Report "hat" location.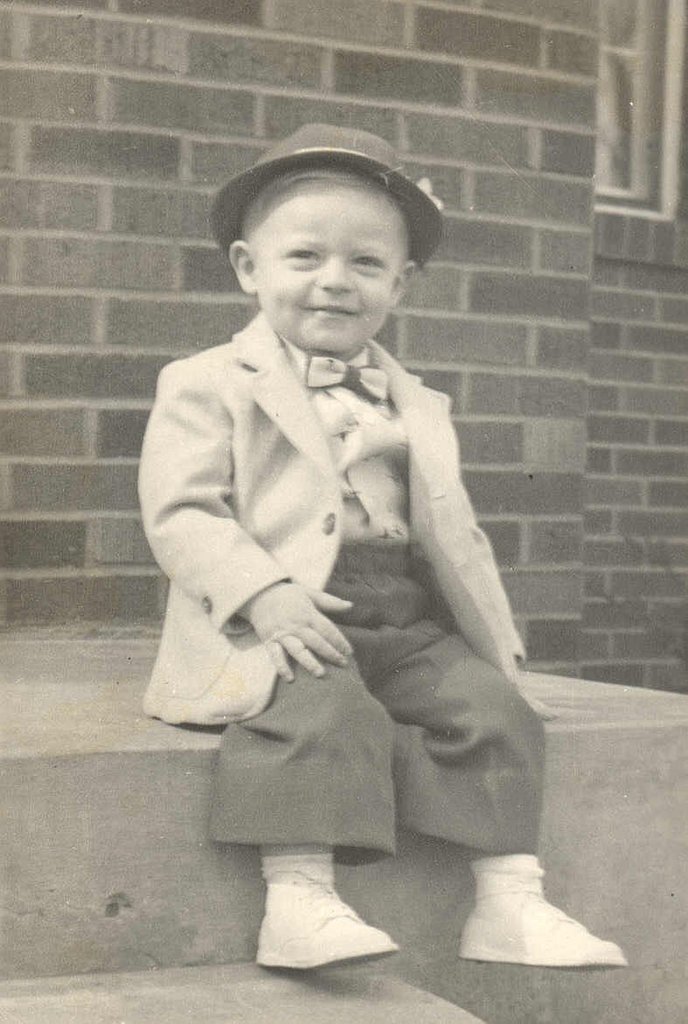
Report: [left=210, top=121, right=445, bottom=253].
